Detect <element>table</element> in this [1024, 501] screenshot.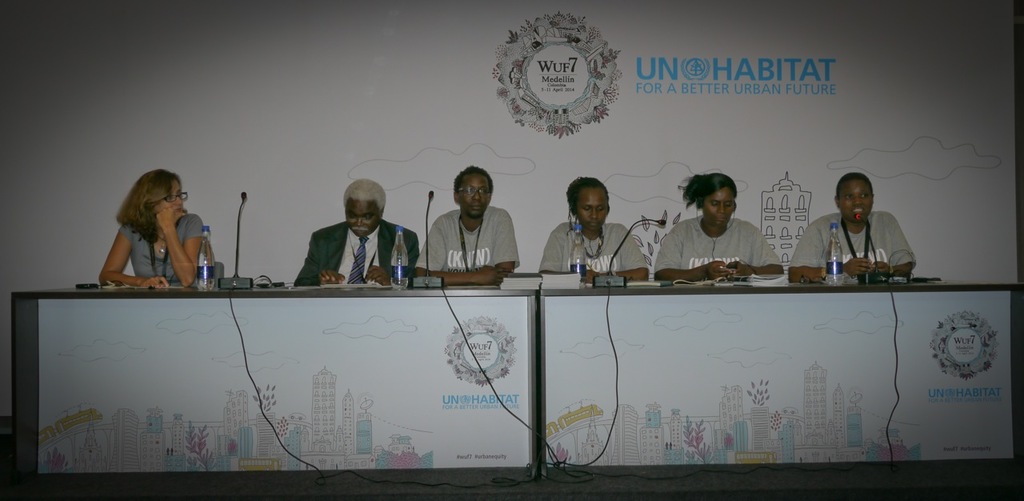
Detection: (469, 255, 997, 489).
